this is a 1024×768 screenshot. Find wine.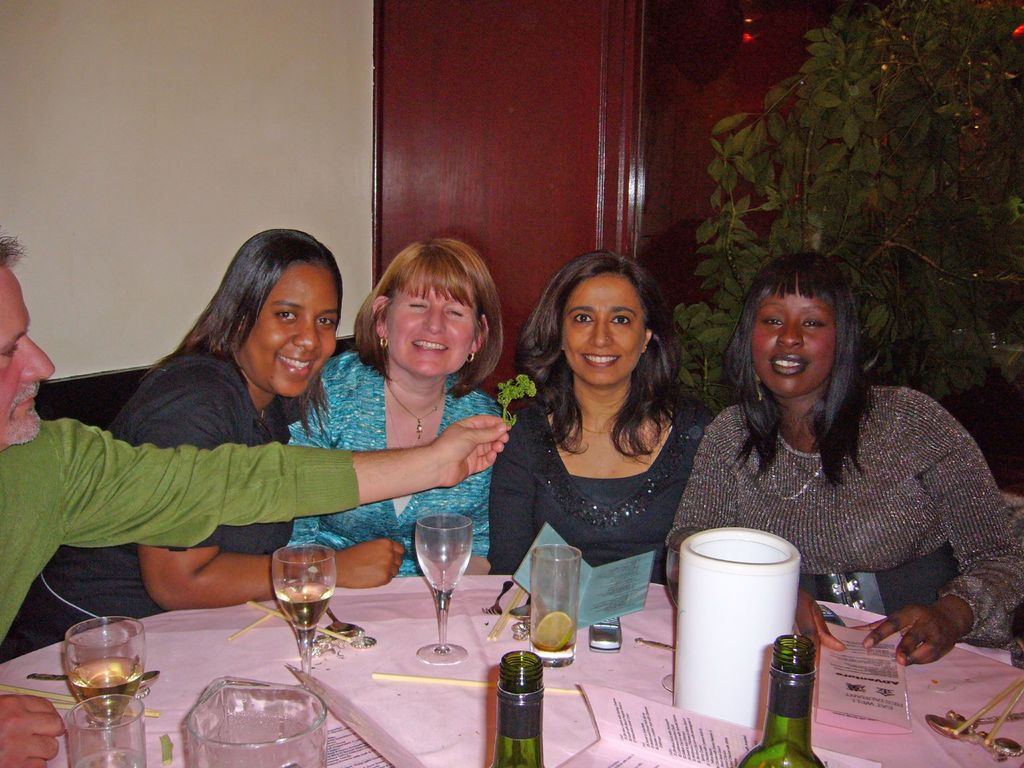
Bounding box: <region>278, 579, 337, 646</region>.
